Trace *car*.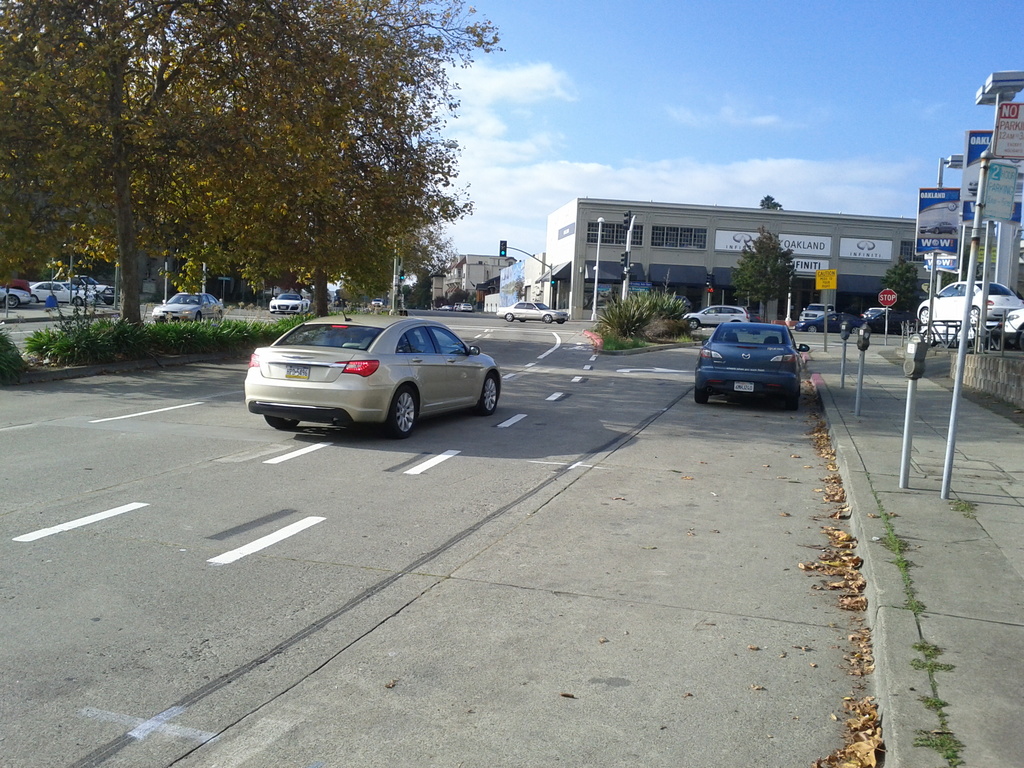
Traced to bbox=[145, 285, 228, 323].
